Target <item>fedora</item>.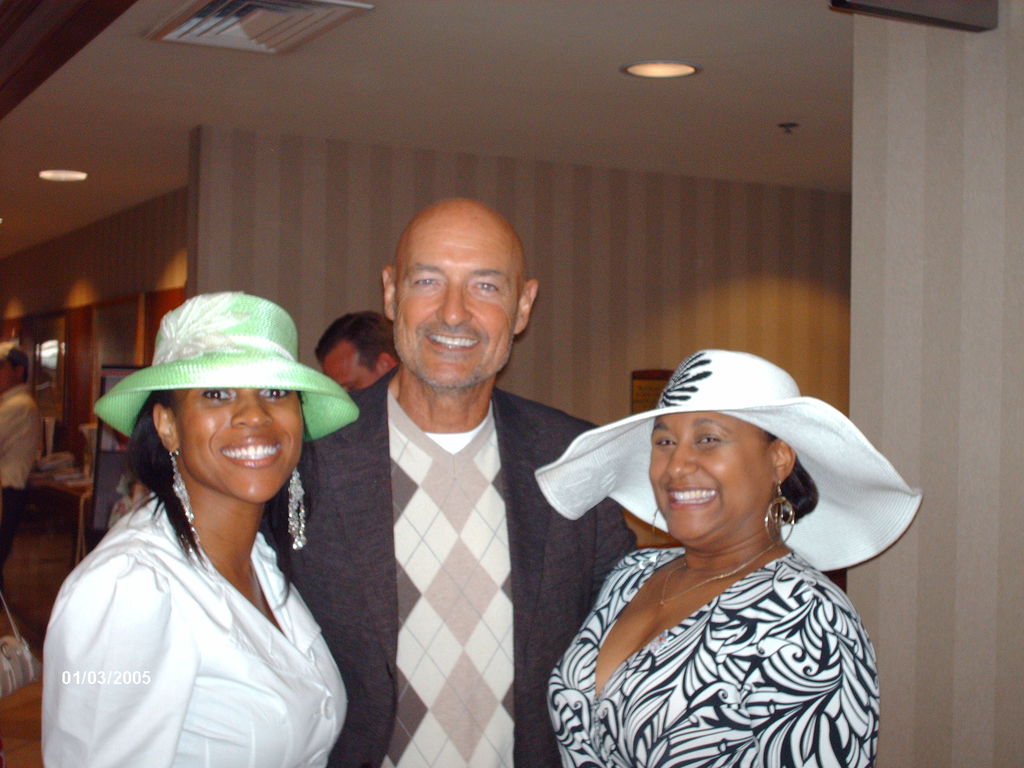
Target region: bbox=(91, 287, 360, 441).
